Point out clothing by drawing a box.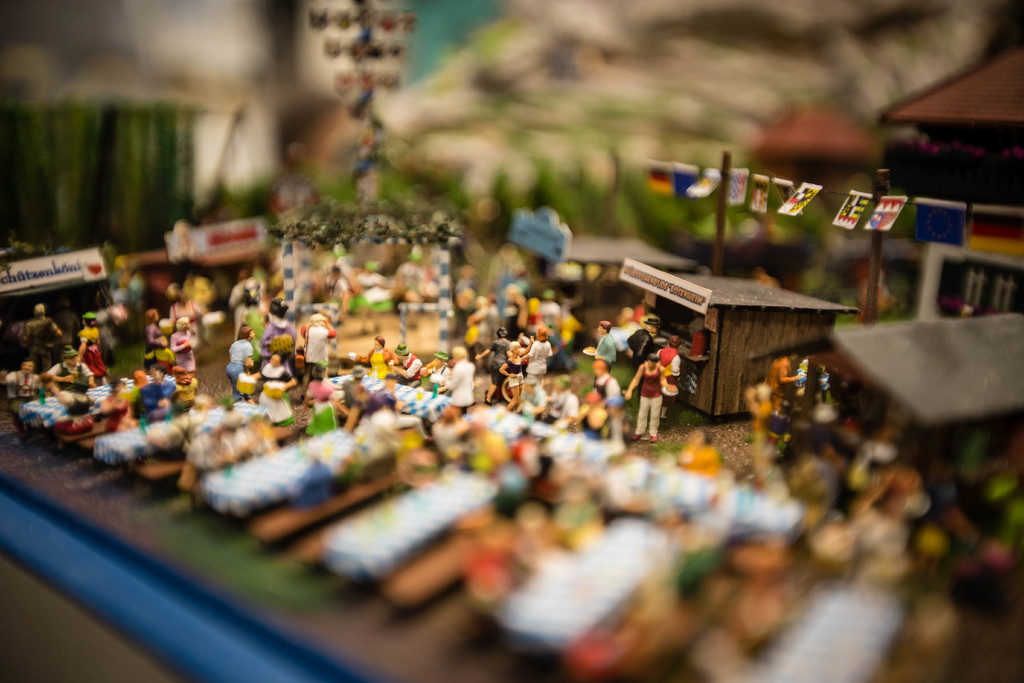
<region>767, 359, 796, 411</region>.
